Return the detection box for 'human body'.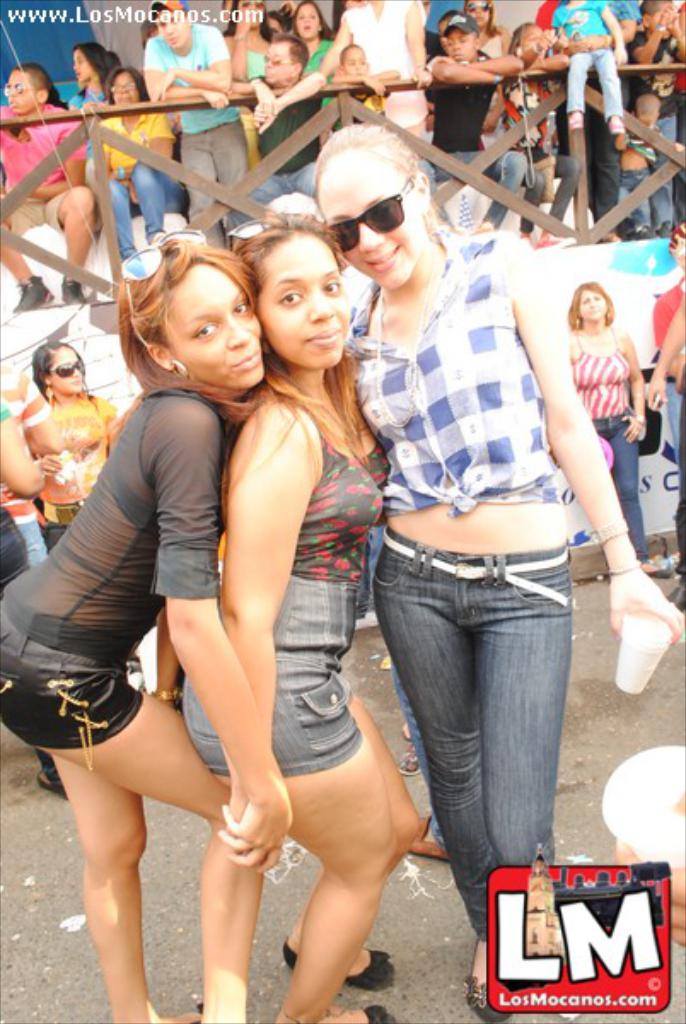
bbox(553, 271, 655, 556).
